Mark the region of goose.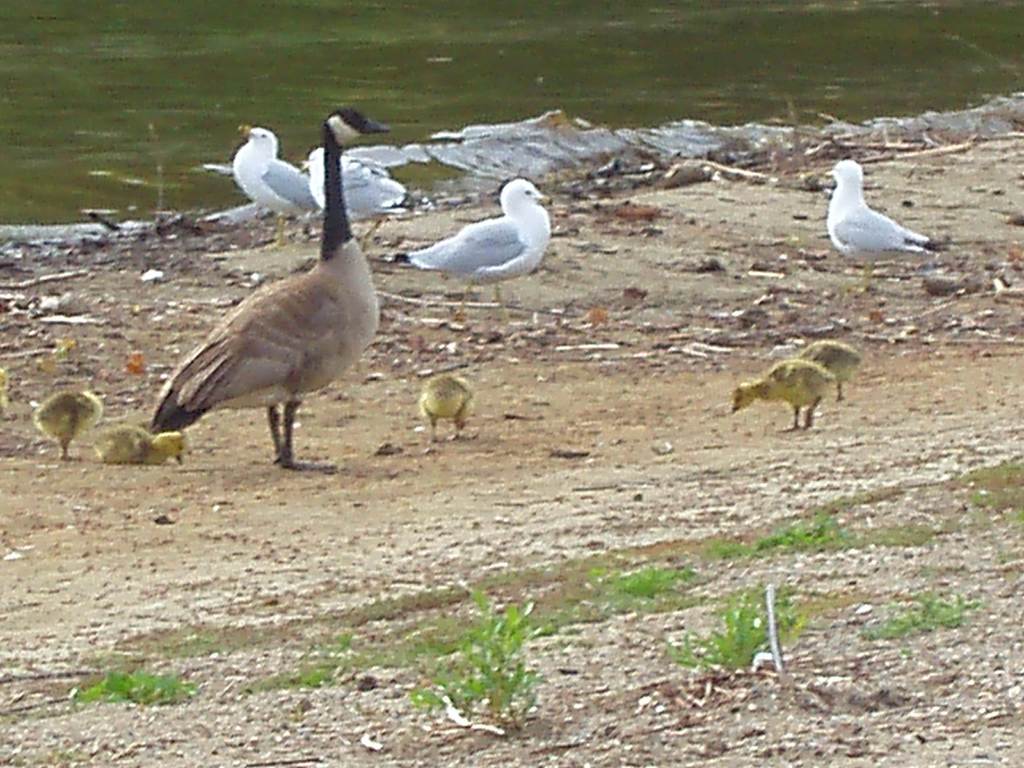
Region: 727, 362, 840, 430.
